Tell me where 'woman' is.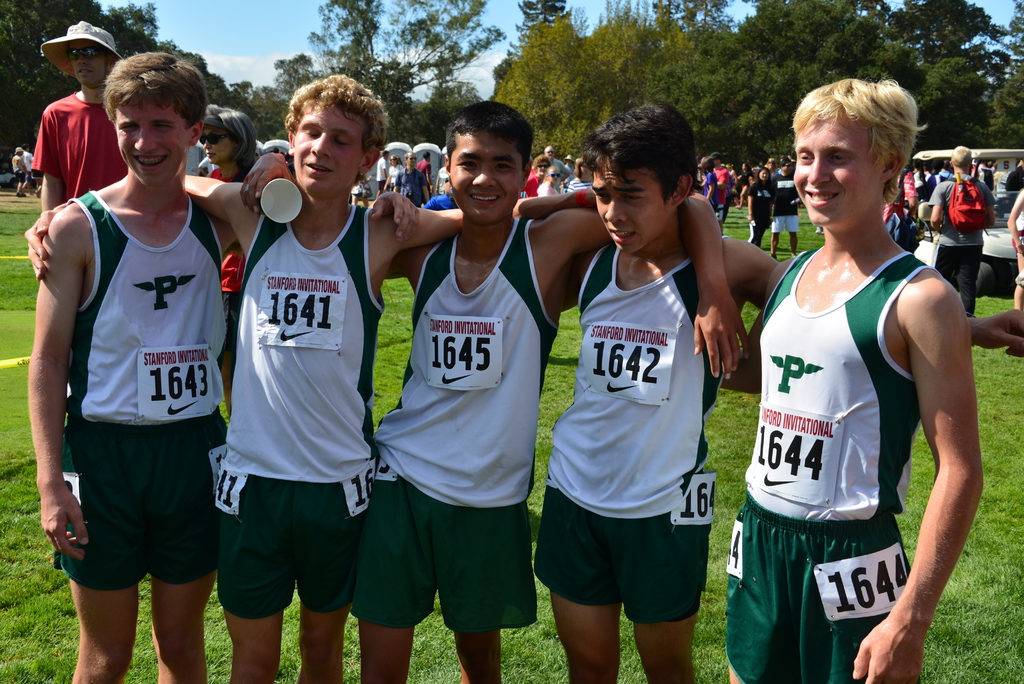
'woman' is at 538/170/564/199.
